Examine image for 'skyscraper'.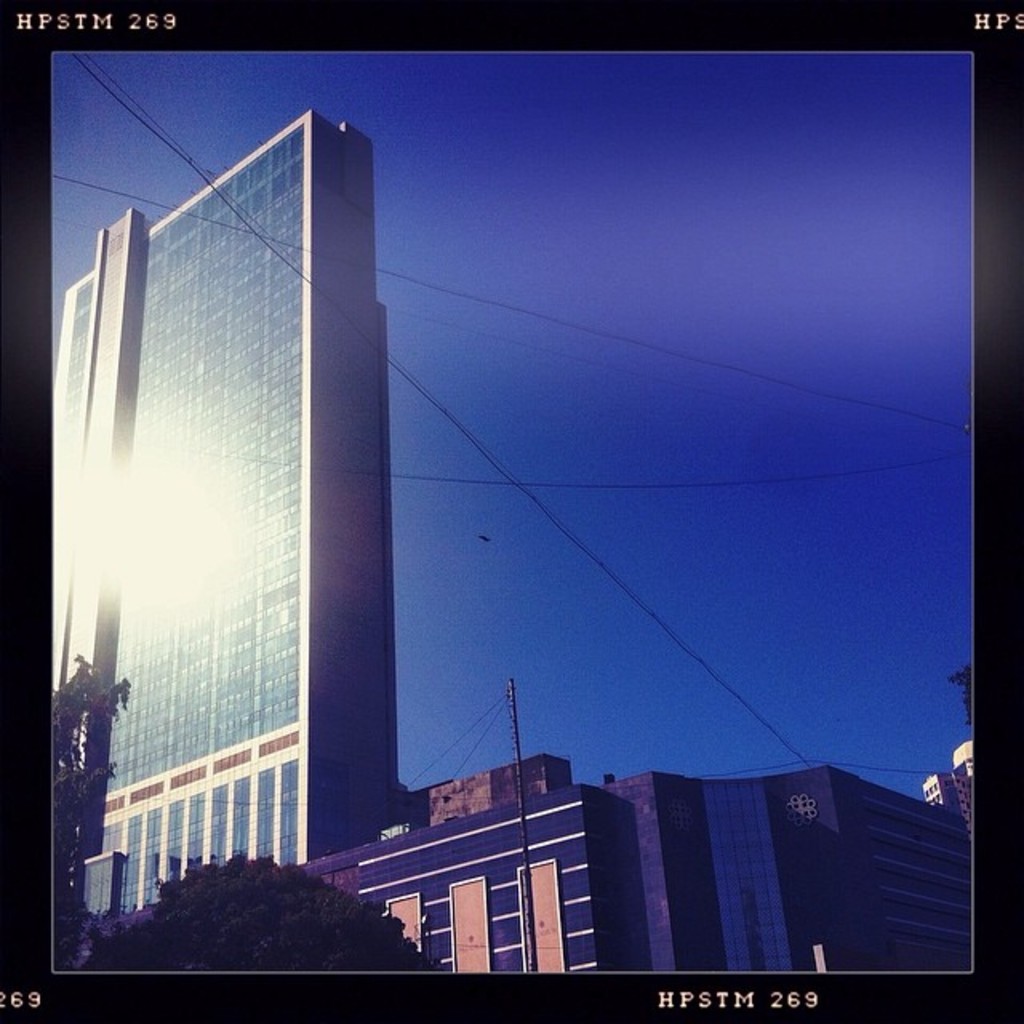
Examination result: <box>80,74,693,976</box>.
